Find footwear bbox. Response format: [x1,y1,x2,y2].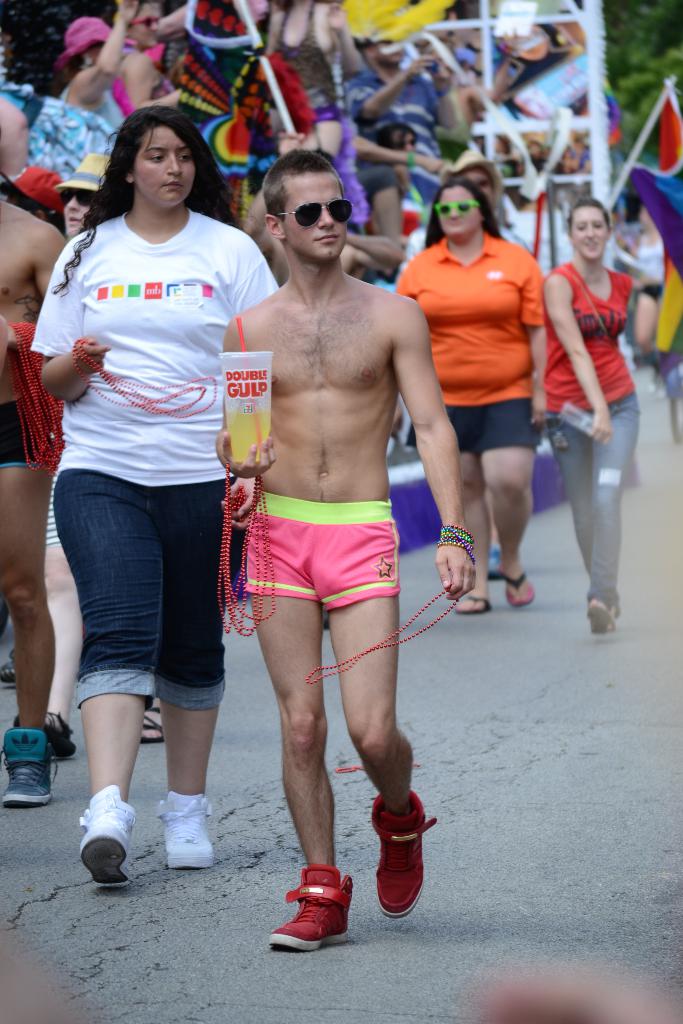
[18,709,72,760].
